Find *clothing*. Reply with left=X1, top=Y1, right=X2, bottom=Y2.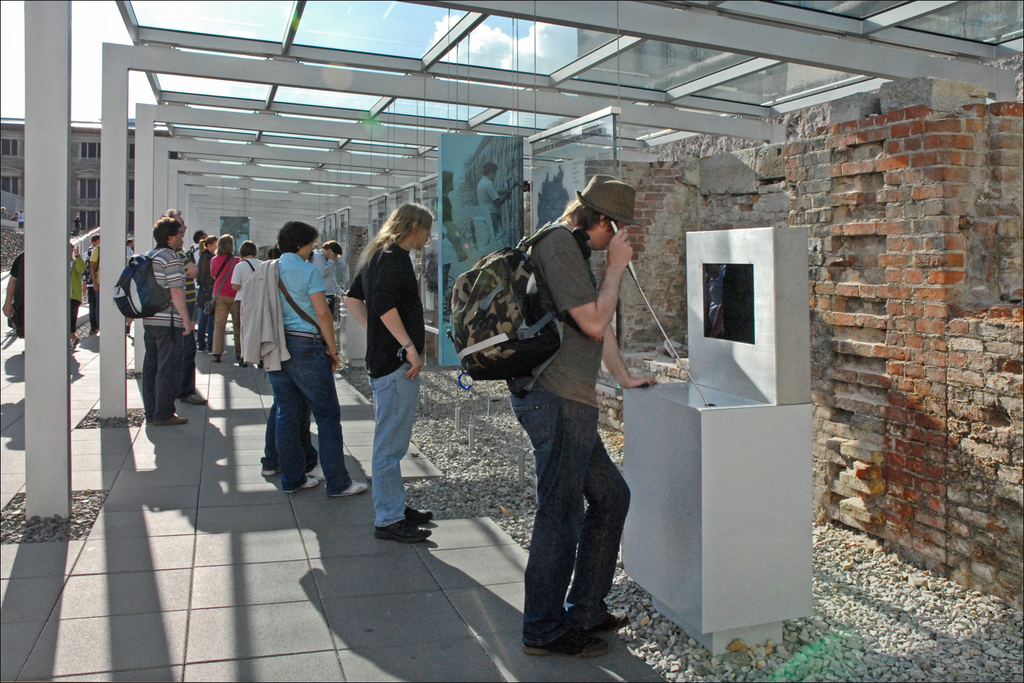
left=346, top=243, right=425, bottom=526.
